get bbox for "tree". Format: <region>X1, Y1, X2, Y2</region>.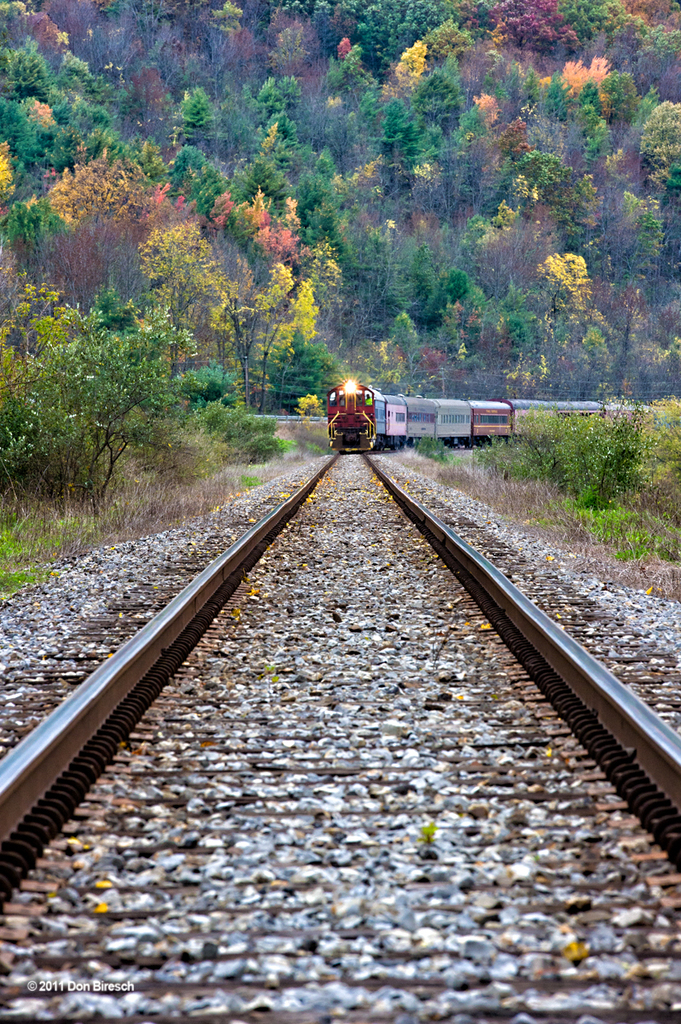
<region>274, 72, 306, 153</region>.
